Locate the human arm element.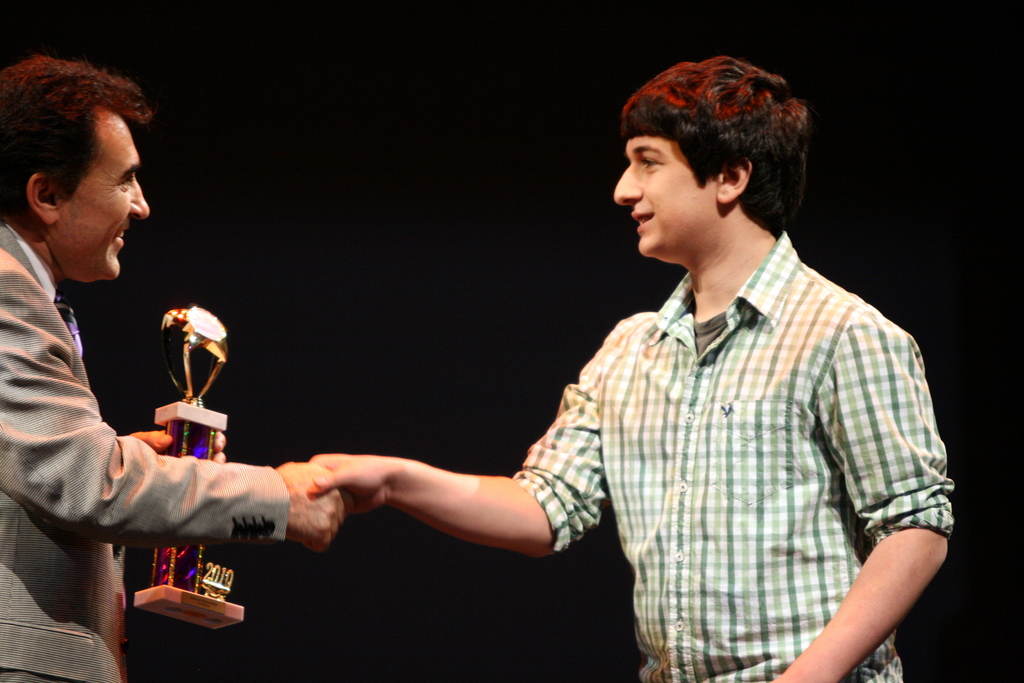
Element bbox: select_region(0, 268, 345, 547).
